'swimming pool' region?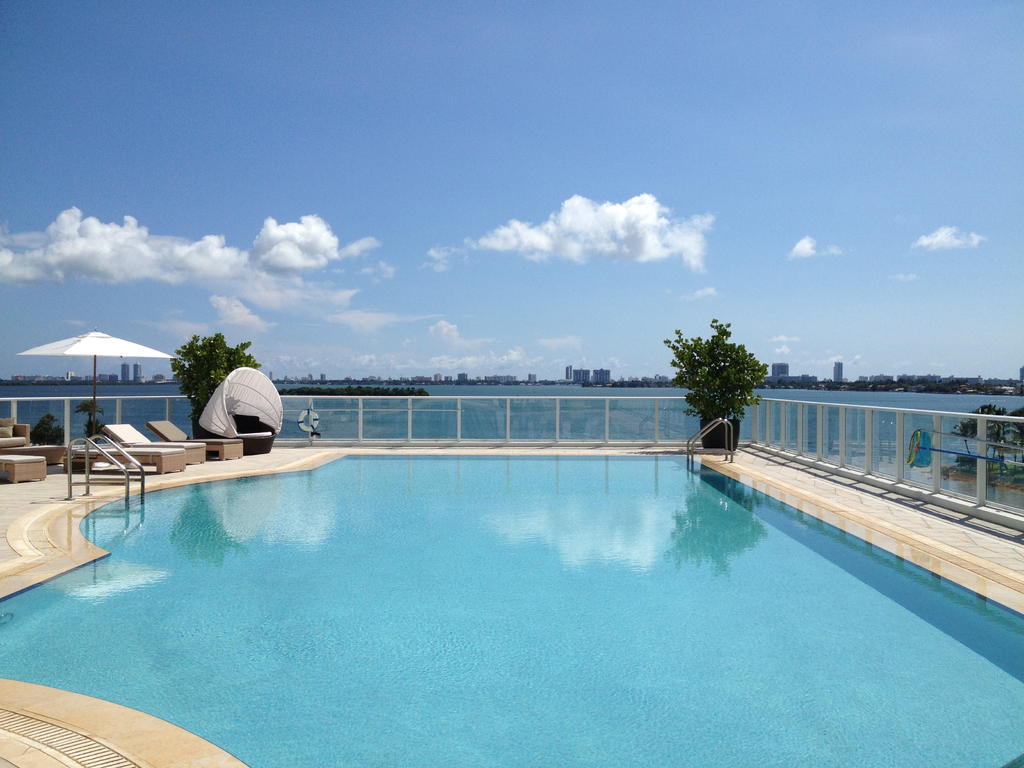
BBox(0, 451, 1023, 767)
